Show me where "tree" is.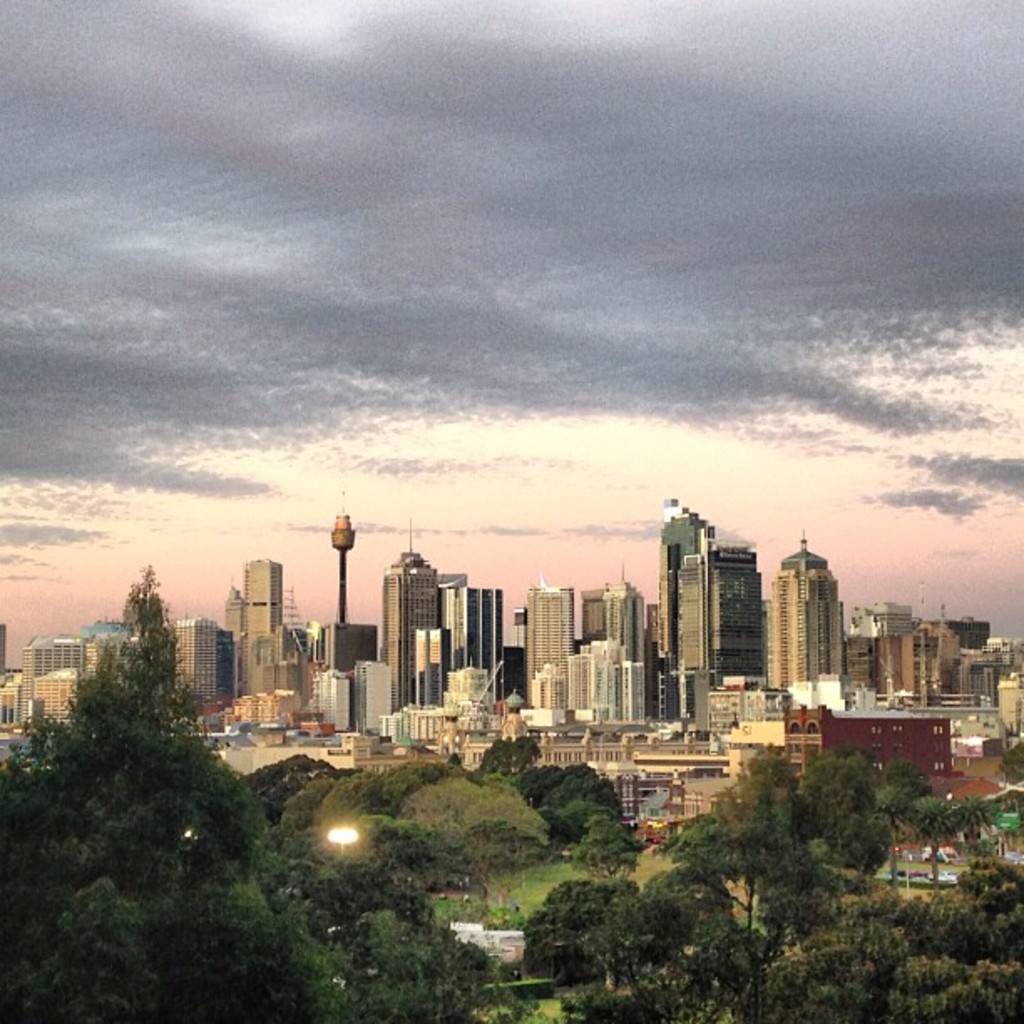
"tree" is at left=566, top=805, right=653, bottom=892.
